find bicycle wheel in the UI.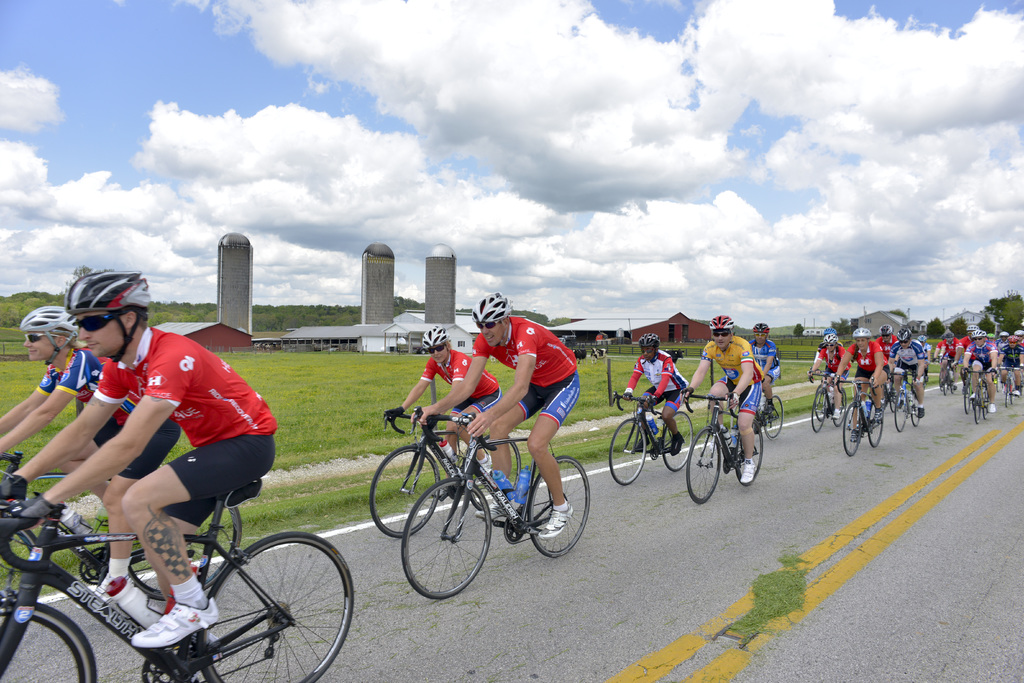
UI element at rect(193, 528, 354, 682).
